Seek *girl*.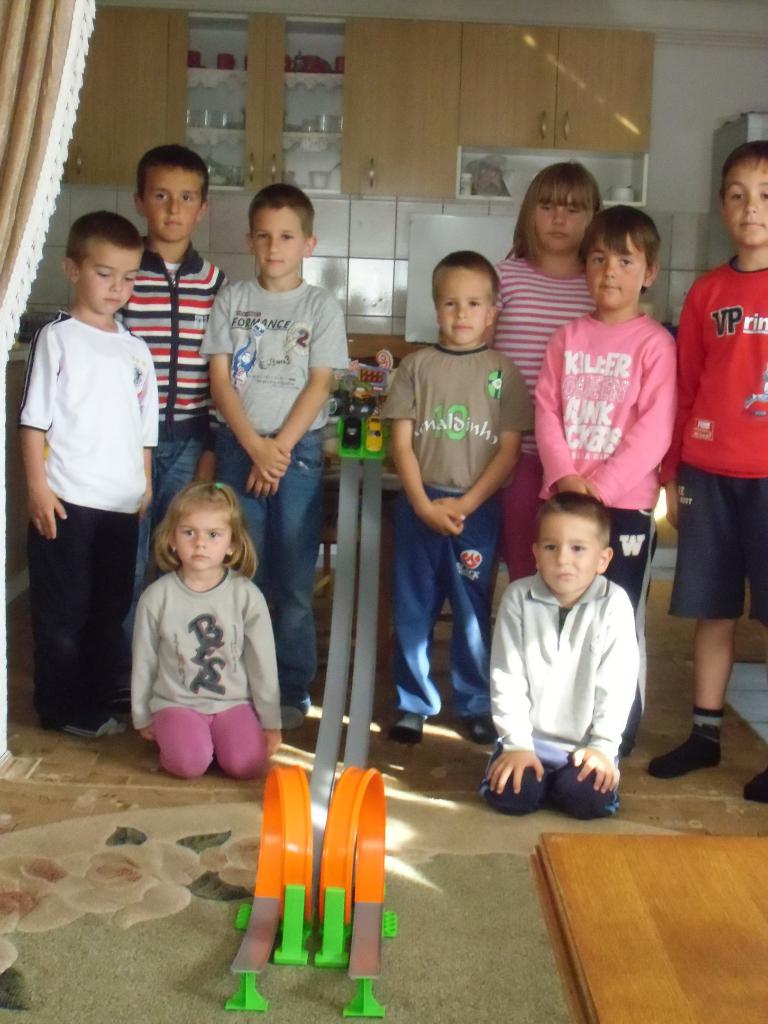
{"x1": 116, "y1": 482, "x2": 282, "y2": 767}.
